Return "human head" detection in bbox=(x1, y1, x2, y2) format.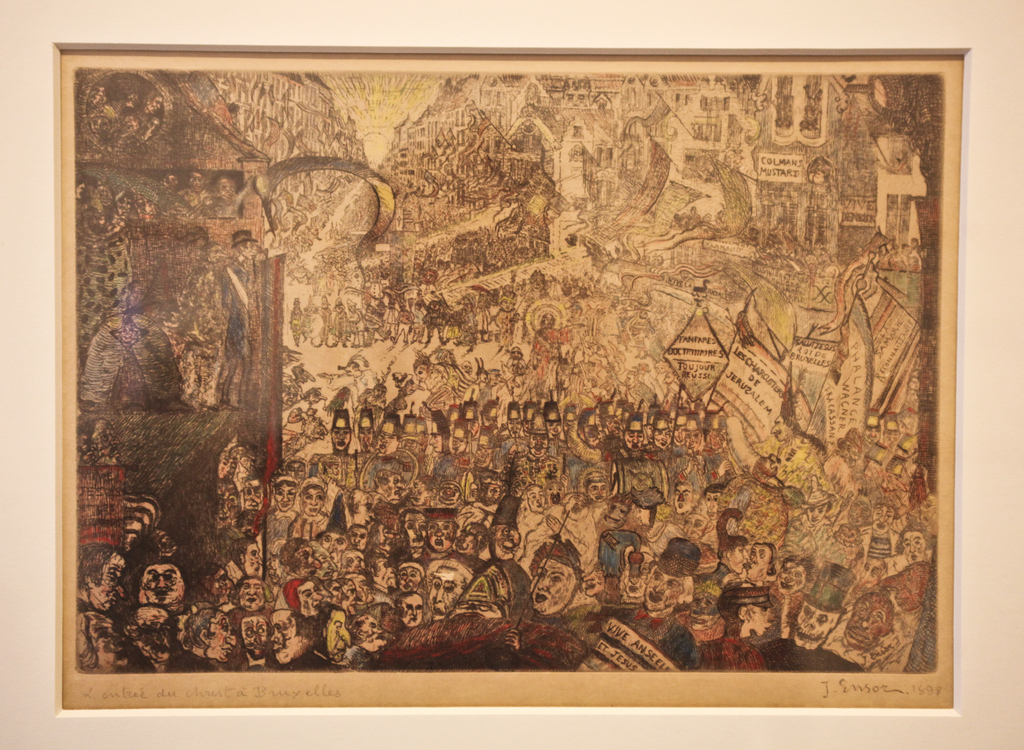
bbox=(371, 548, 394, 595).
